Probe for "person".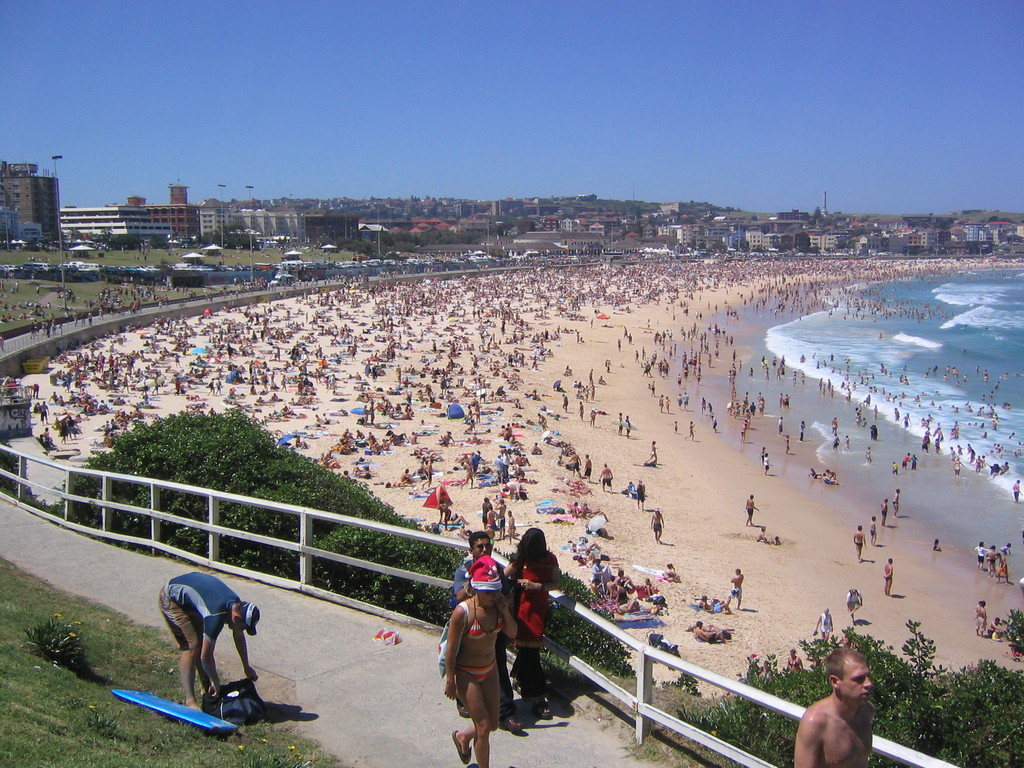
Probe result: <box>444,548,530,759</box>.
